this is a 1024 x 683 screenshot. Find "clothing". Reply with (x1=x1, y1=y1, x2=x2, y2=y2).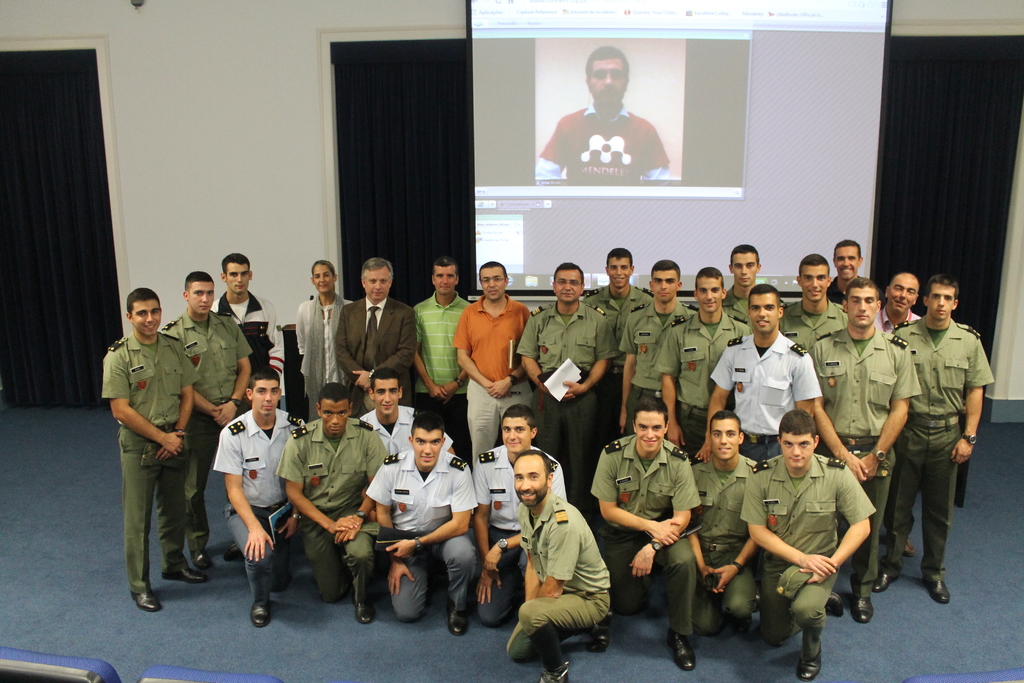
(x1=886, y1=311, x2=922, y2=327).
